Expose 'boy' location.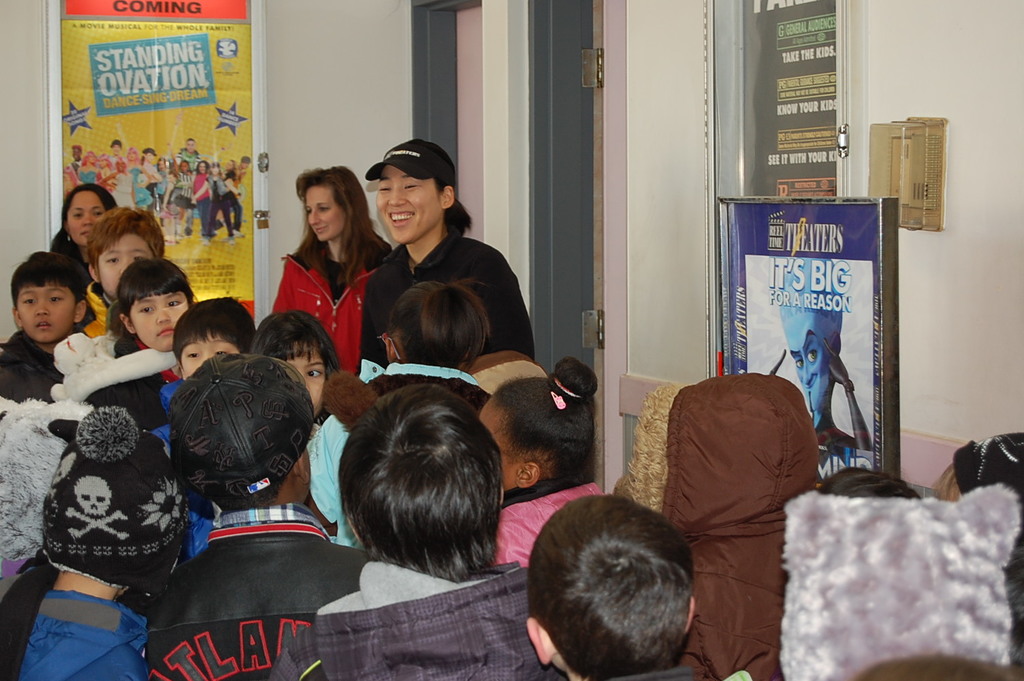
Exposed at BBox(3, 404, 188, 680).
